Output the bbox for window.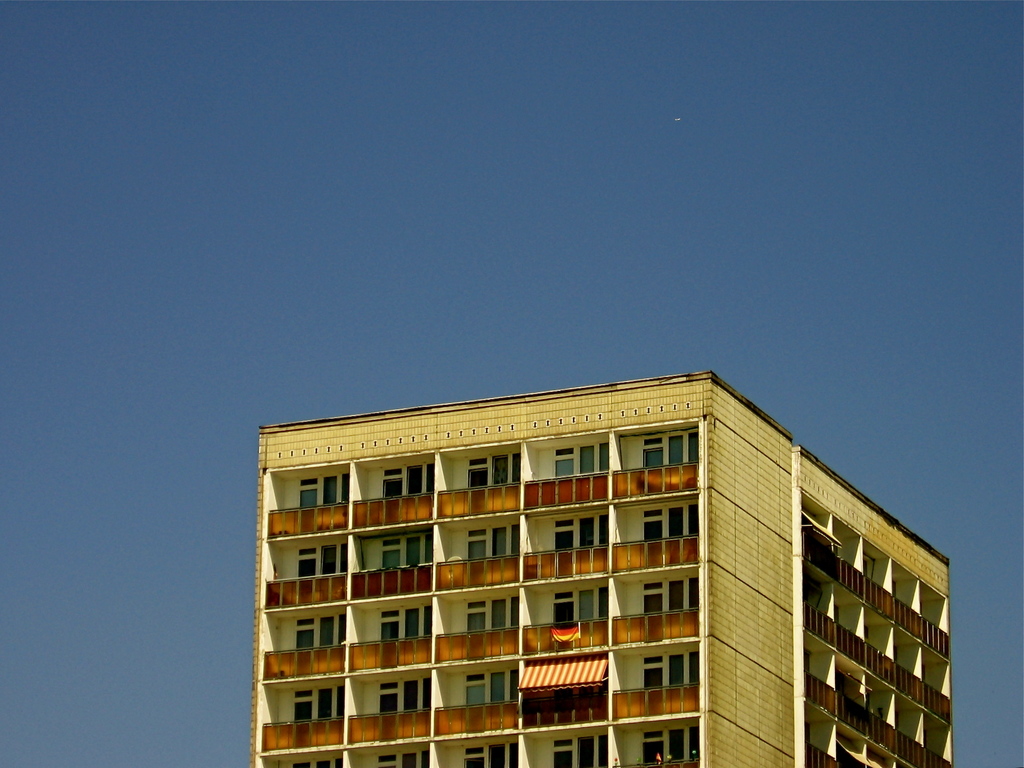
<box>552,590,573,620</box>.
